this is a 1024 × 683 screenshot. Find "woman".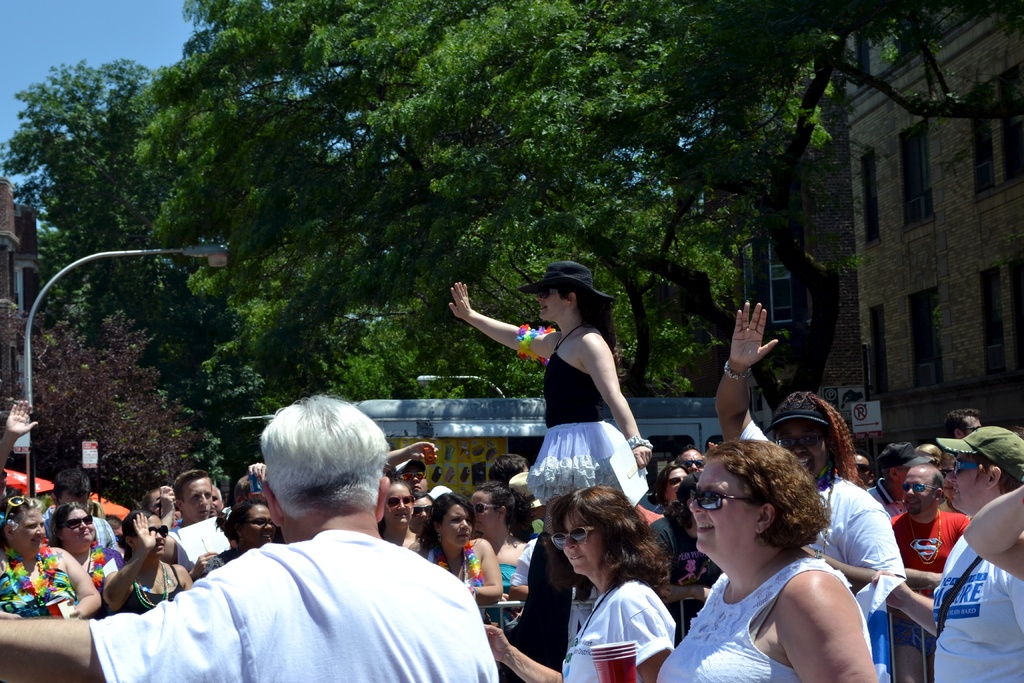
Bounding box: [448, 261, 650, 682].
